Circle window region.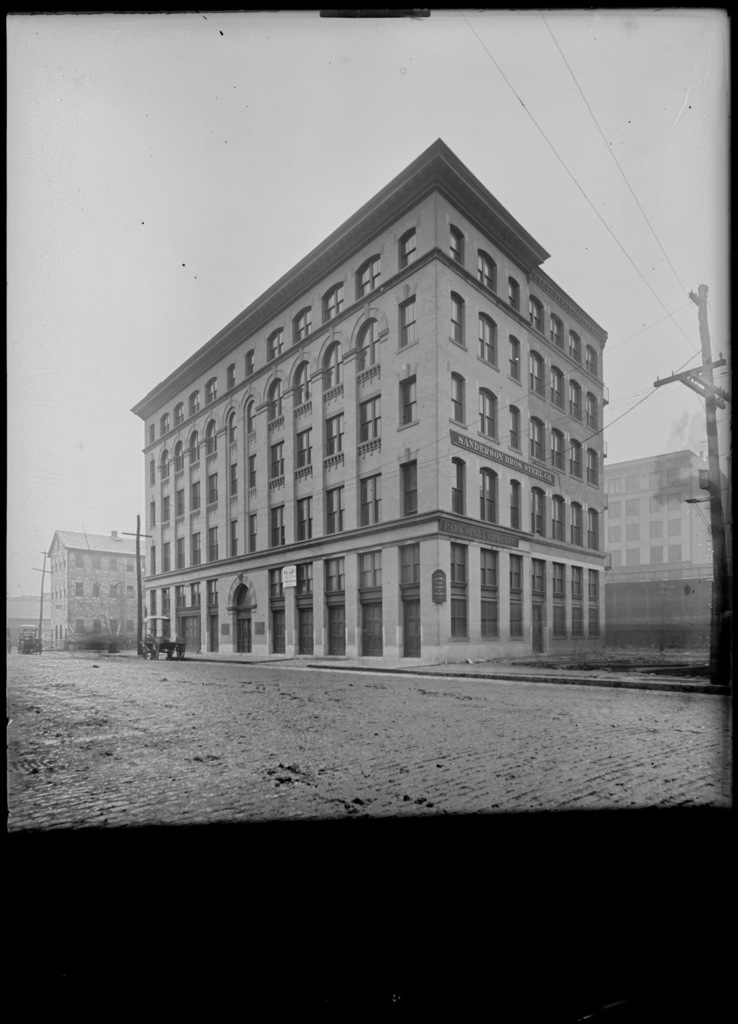
Region: box=[444, 292, 467, 350].
